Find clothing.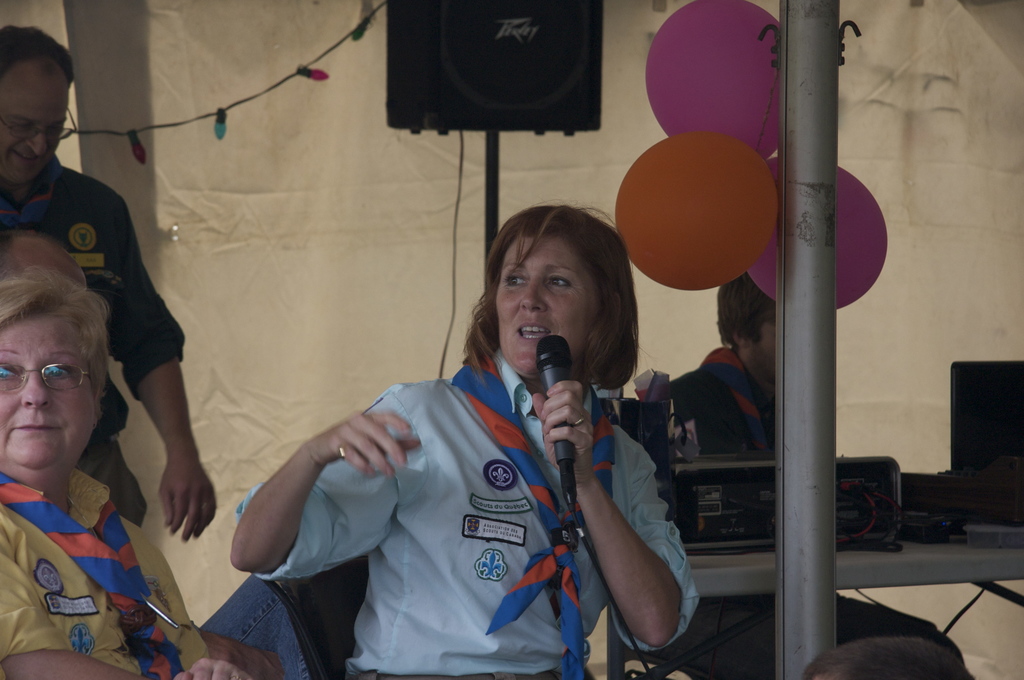
x1=234, y1=344, x2=692, y2=679.
